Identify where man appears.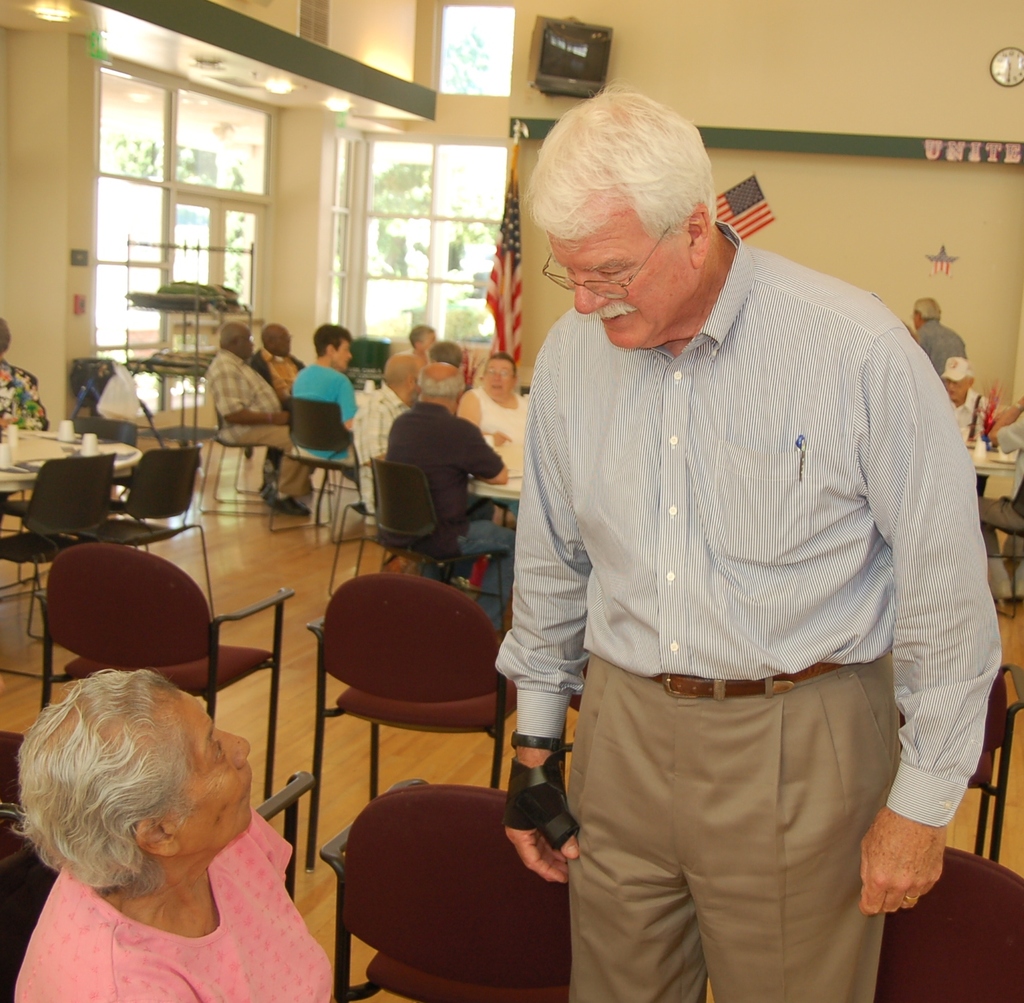
Appears at bbox=(406, 324, 441, 354).
